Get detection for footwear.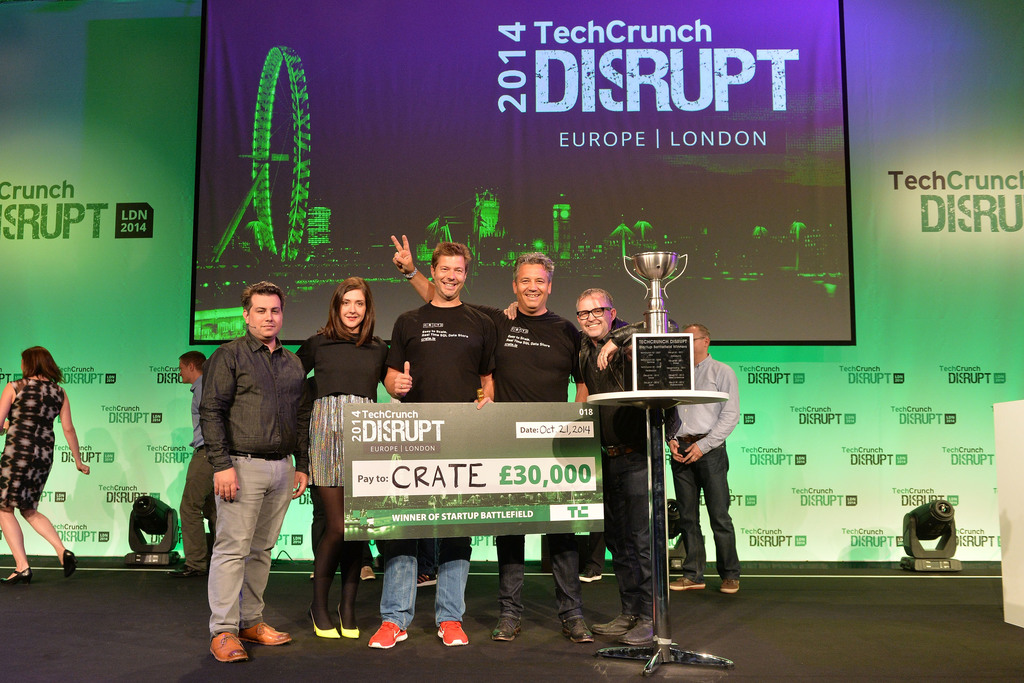
Detection: detection(420, 572, 440, 588).
